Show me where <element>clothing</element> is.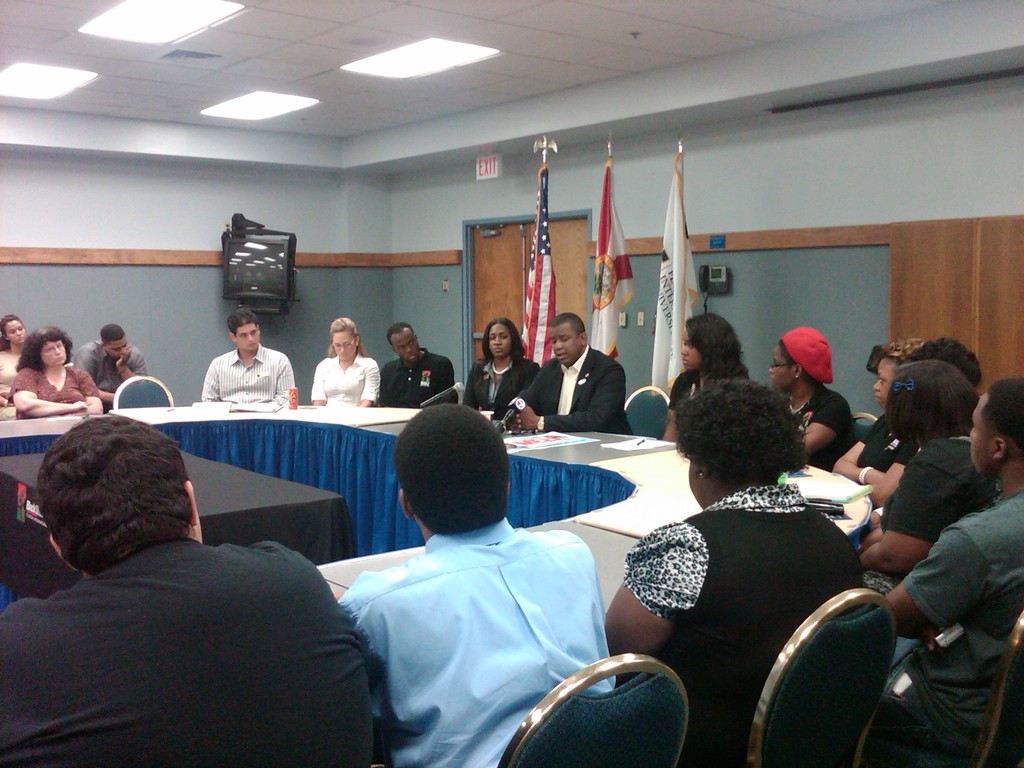
<element>clothing</element> is at [x1=0, y1=351, x2=21, y2=408].
